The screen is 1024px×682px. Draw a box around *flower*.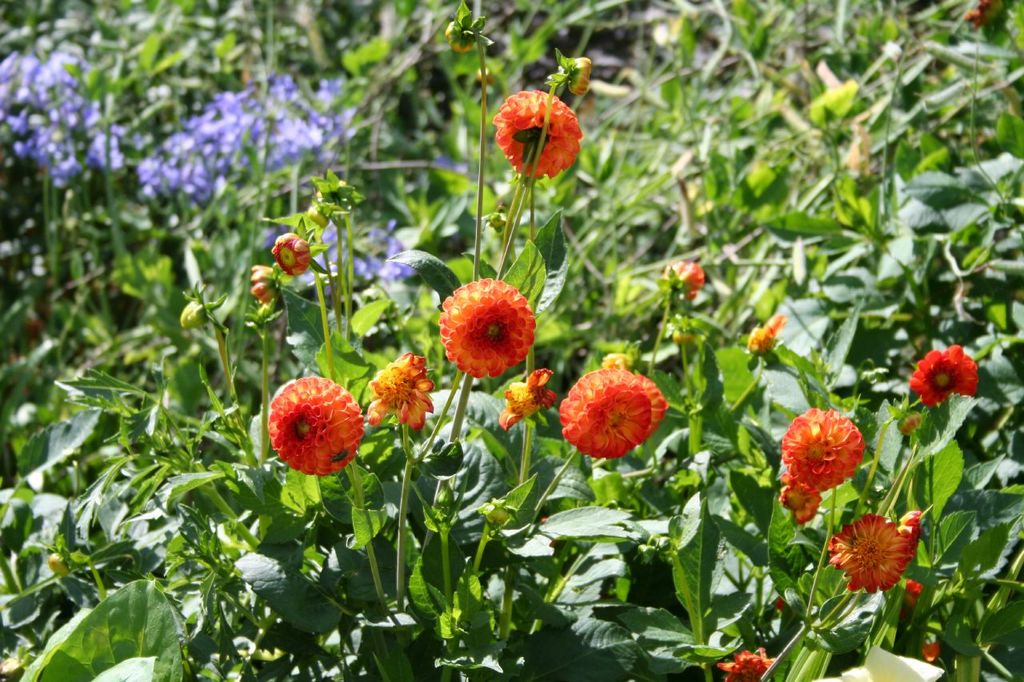
crop(538, 517, 557, 546).
